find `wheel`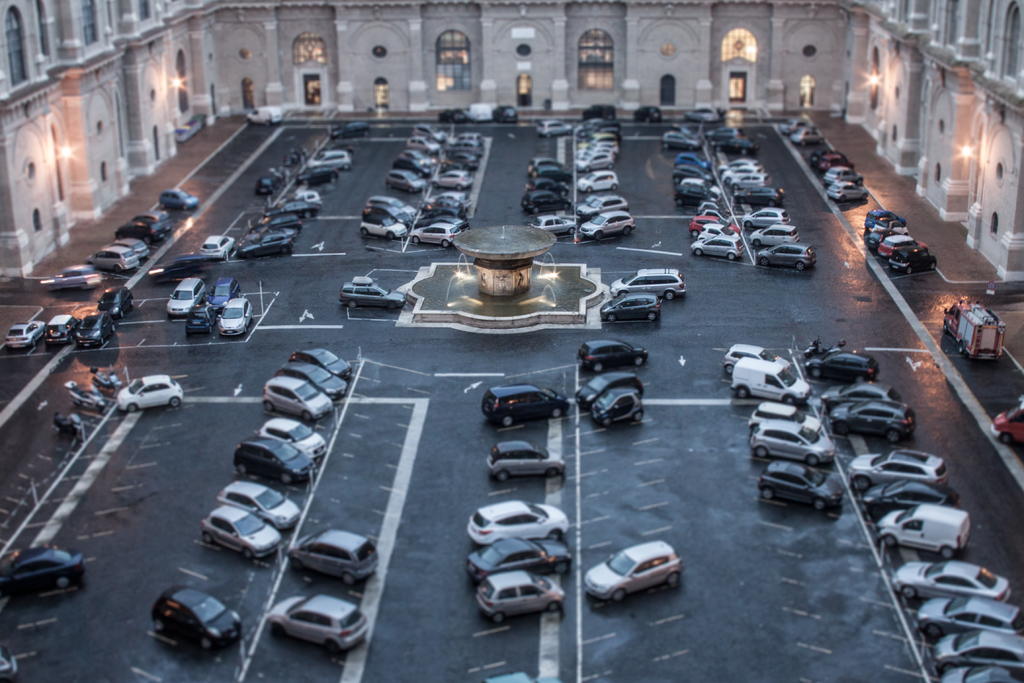
361 229 373 239
